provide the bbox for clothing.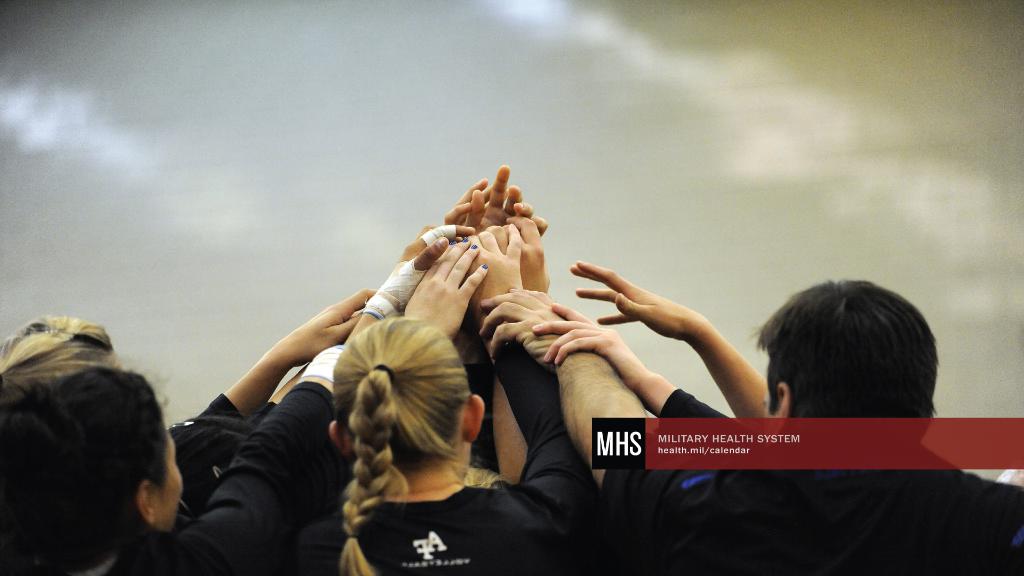
658,387,726,422.
